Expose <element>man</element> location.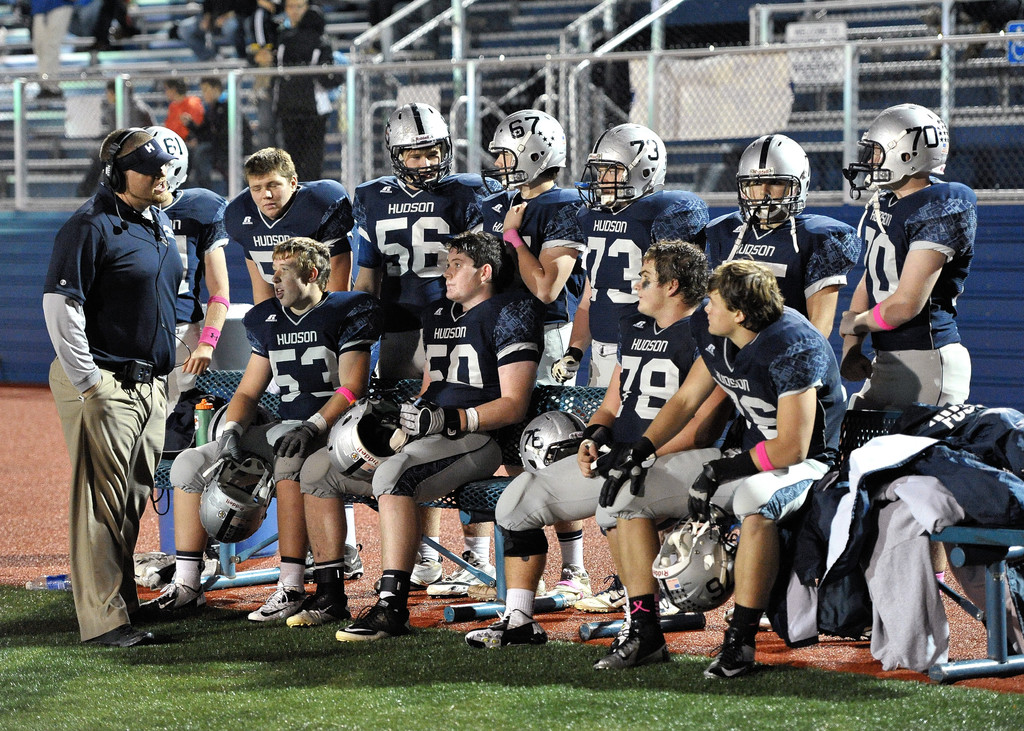
Exposed at bbox=(185, 74, 254, 193).
